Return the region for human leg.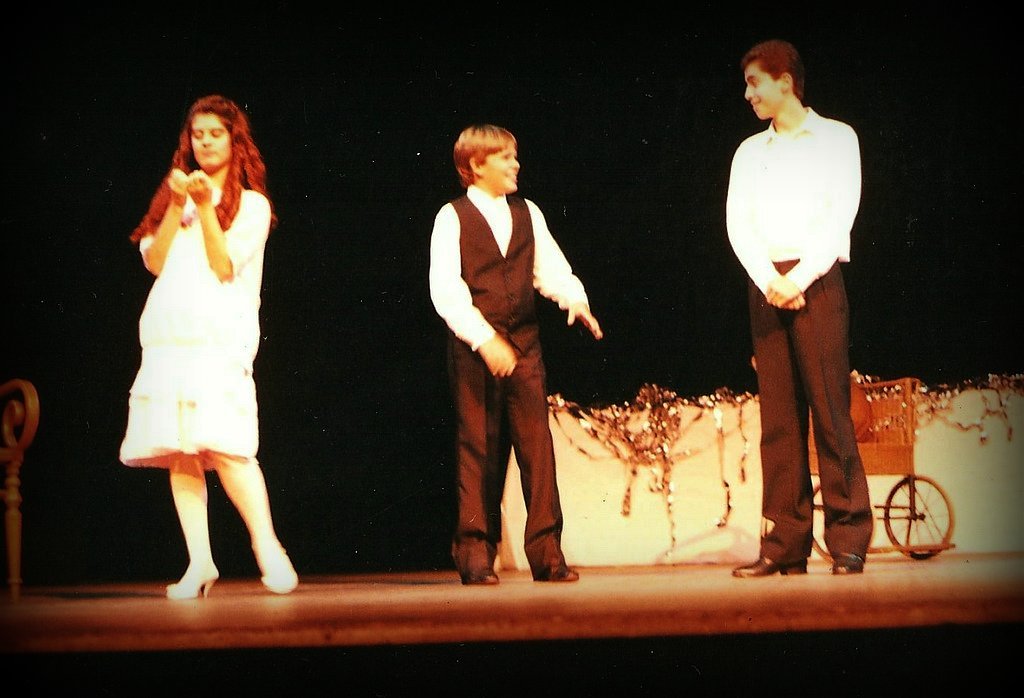
l=794, t=266, r=875, b=575.
